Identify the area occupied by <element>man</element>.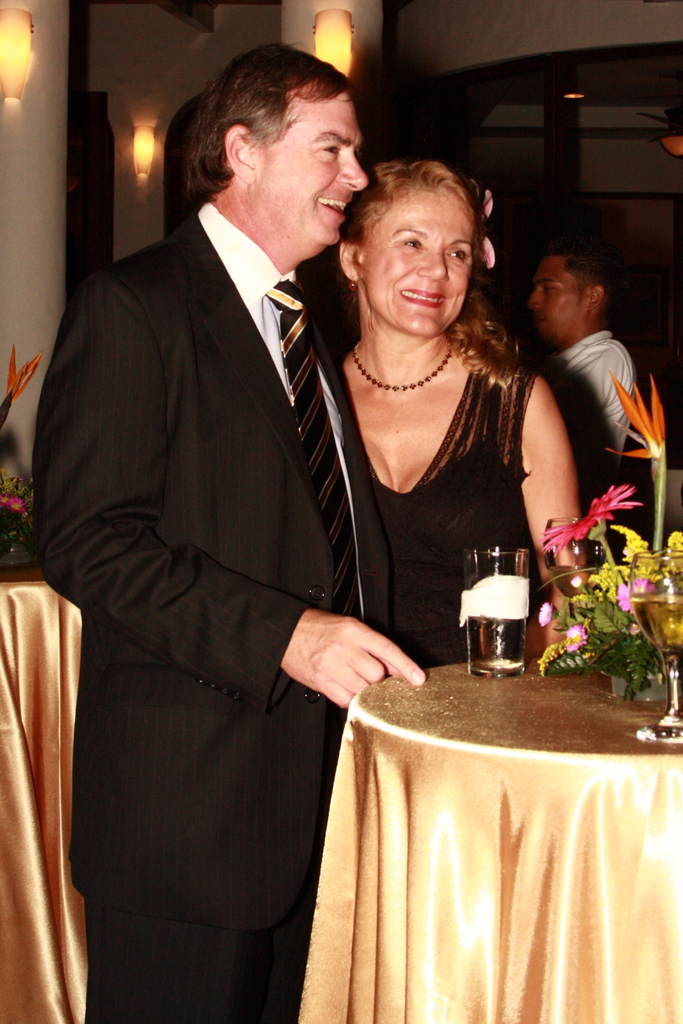
Area: 30,45,435,1023.
